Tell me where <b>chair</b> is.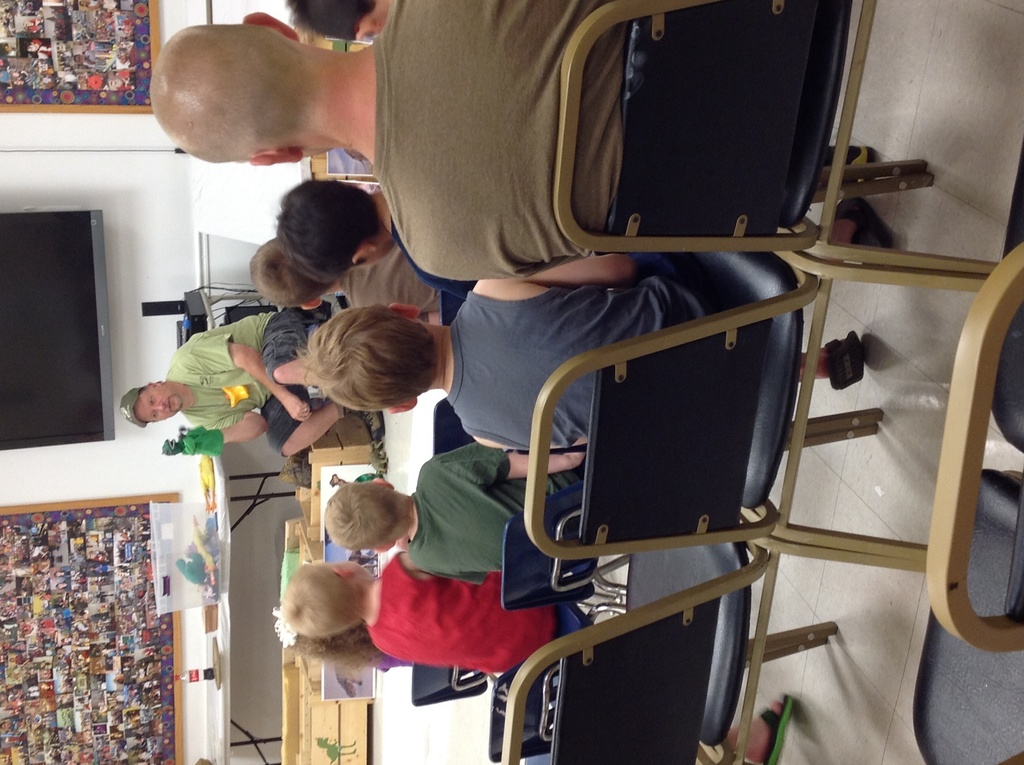
<b>chair</b> is at [520,249,991,570].
